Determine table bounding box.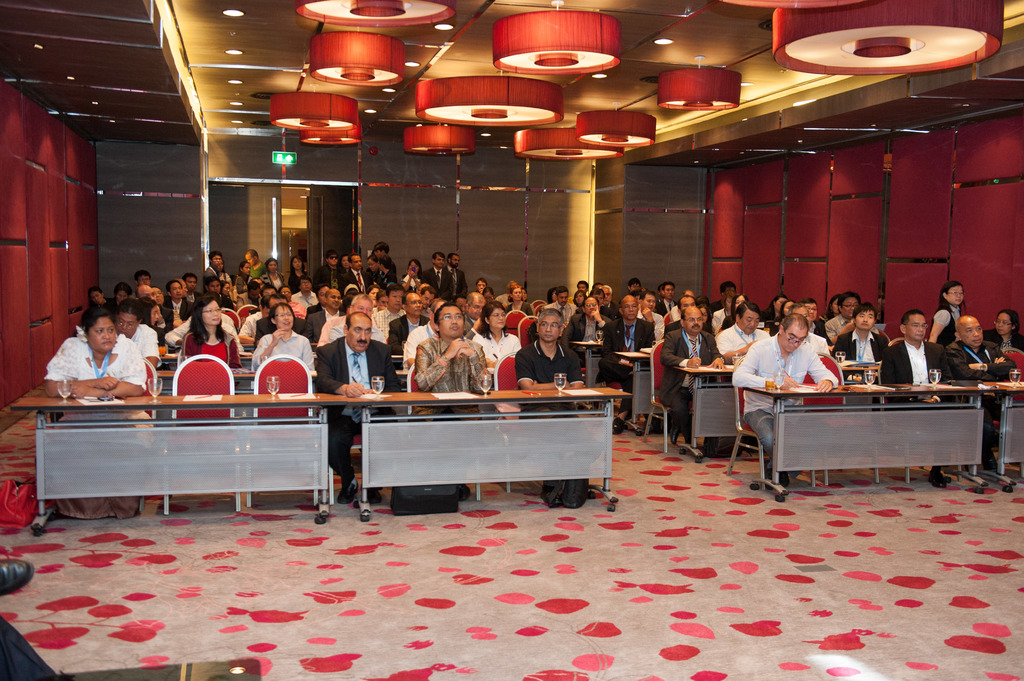
Determined: x1=566 y1=335 x2=604 y2=387.
